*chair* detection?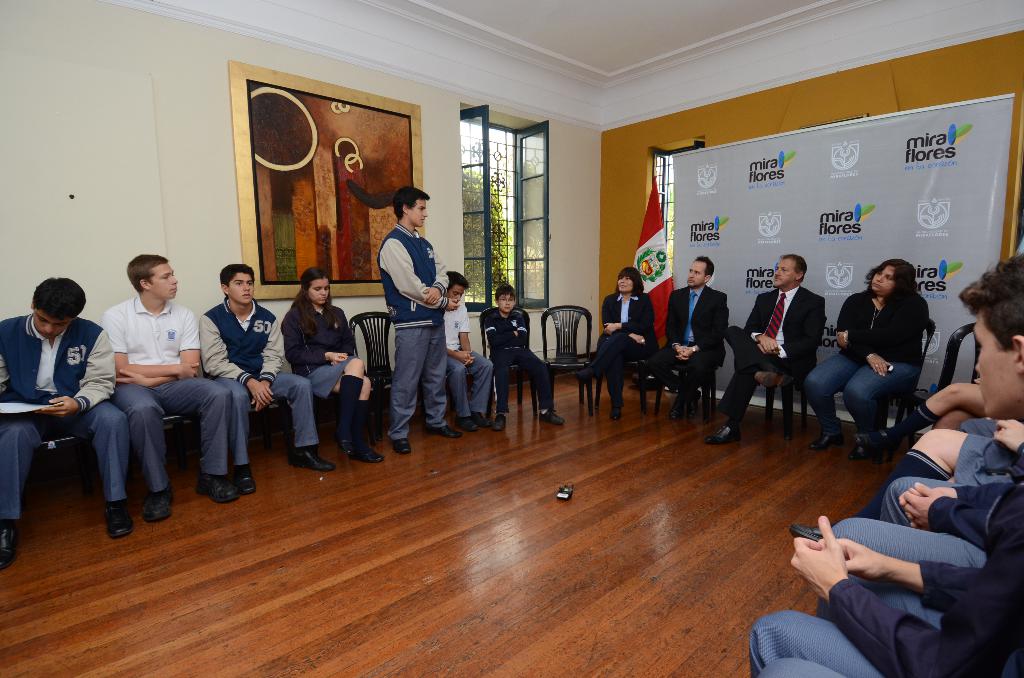
locate(34, 425, 89, 459)
